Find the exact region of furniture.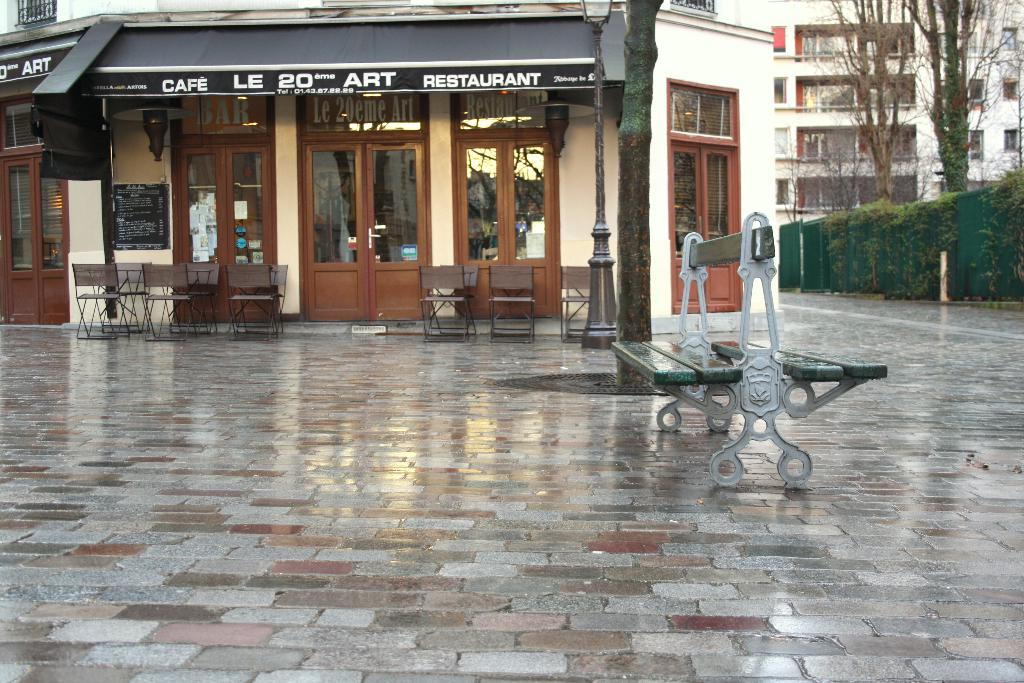
Exact region: {"x1": 557, "y1": 264, "x2": 592, "y2": 345}.
